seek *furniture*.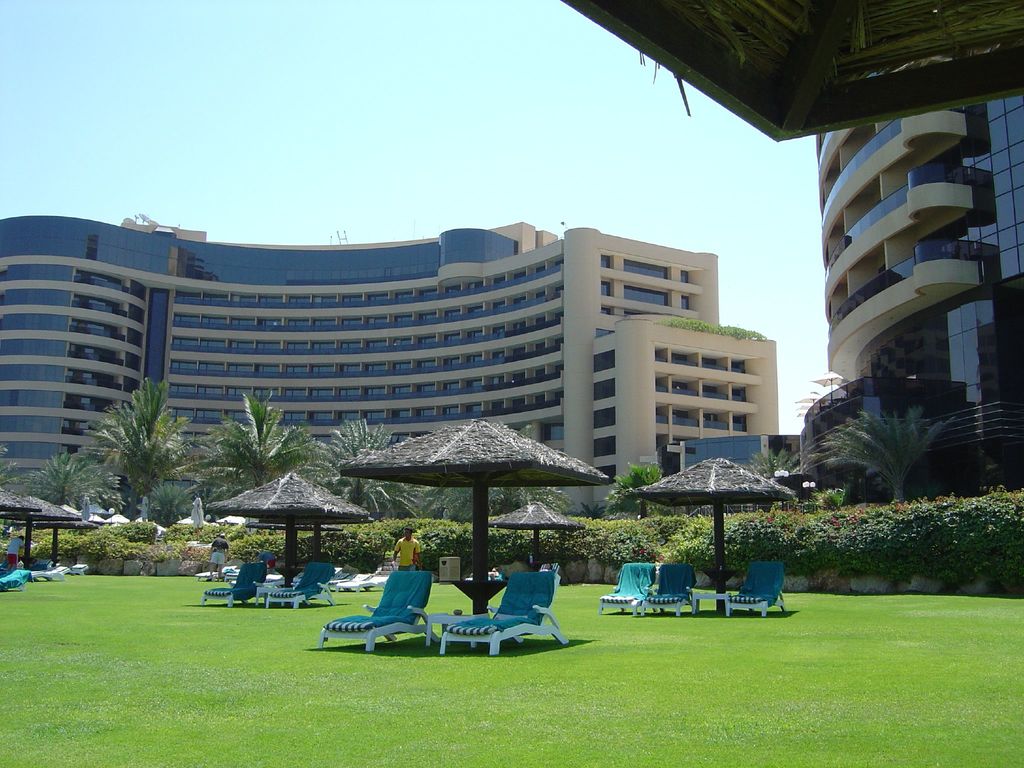
320 569 440 653.
